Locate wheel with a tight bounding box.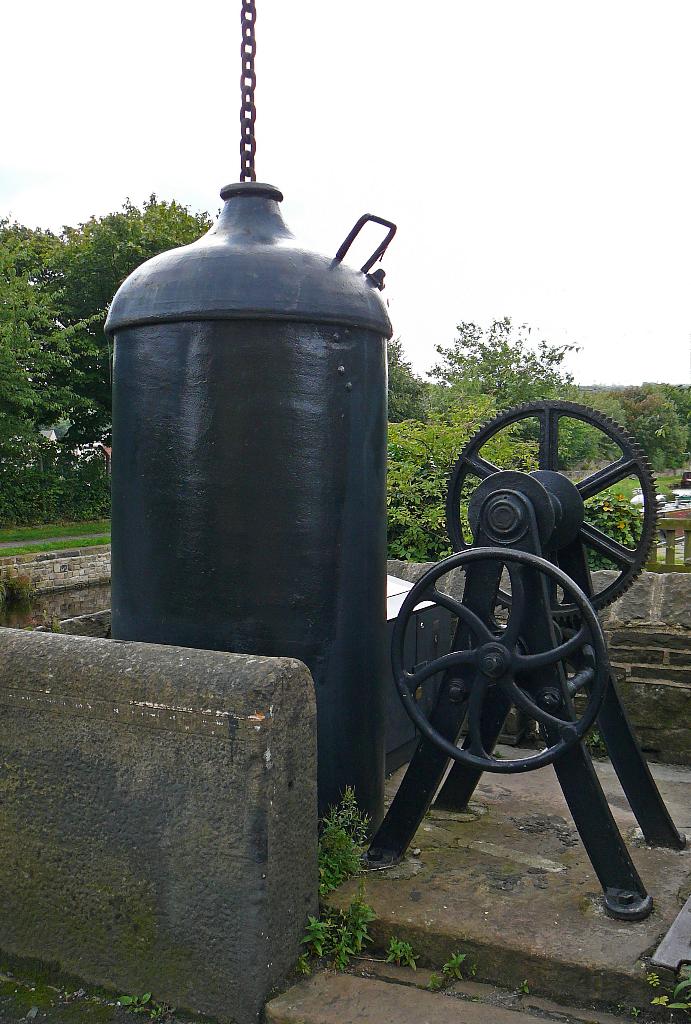
(x1=391, y1=548, x2=615, y2=774).
